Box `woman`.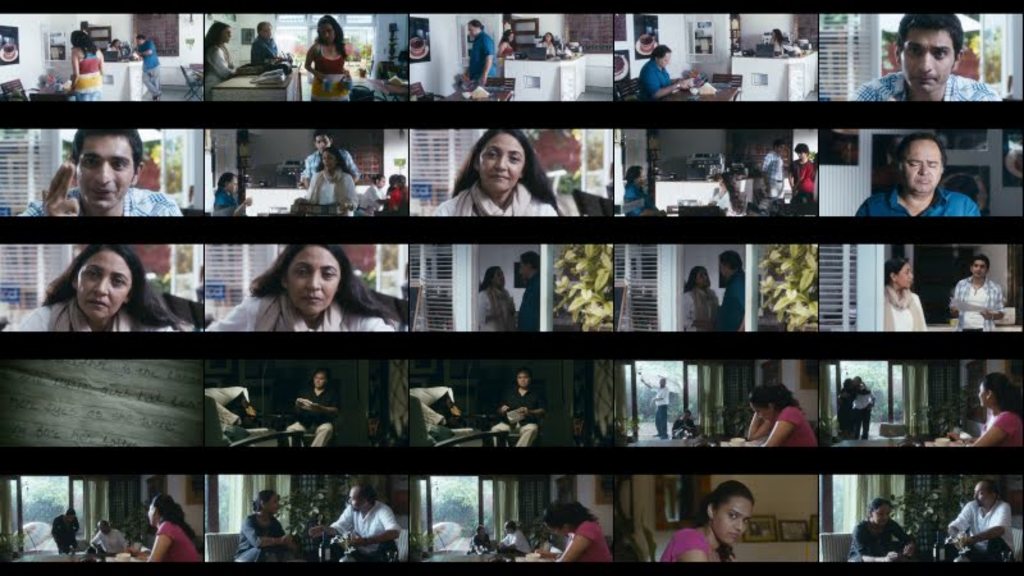
bbox=[964, 369, 1019, 449].
